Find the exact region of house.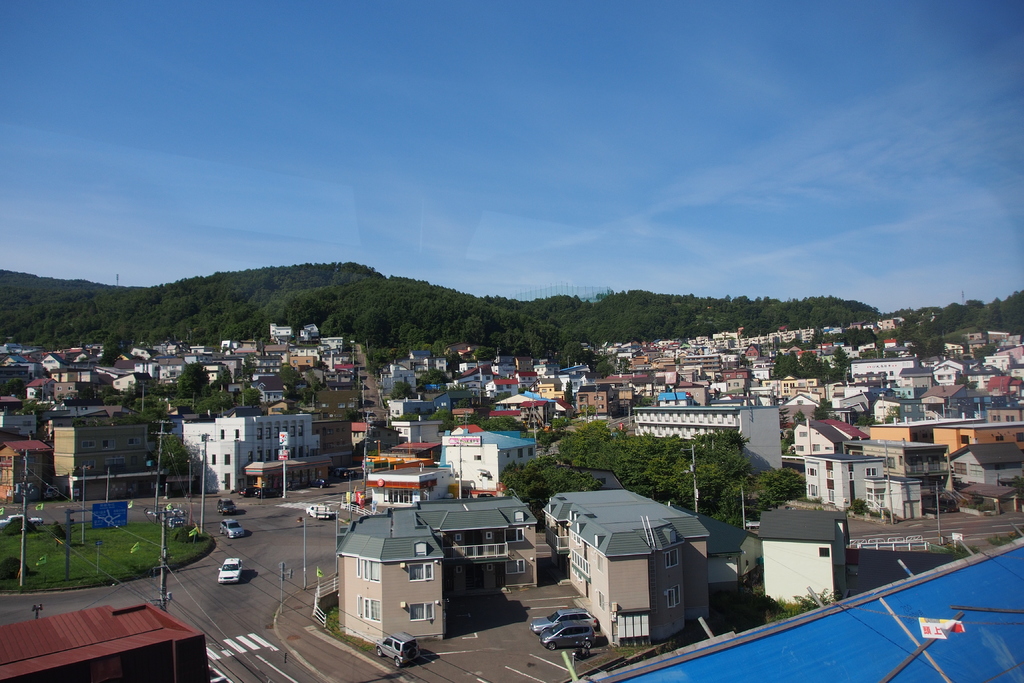
Exact region: {"left": 748, "top": 329, "right": 771, "bottom": 355}.
